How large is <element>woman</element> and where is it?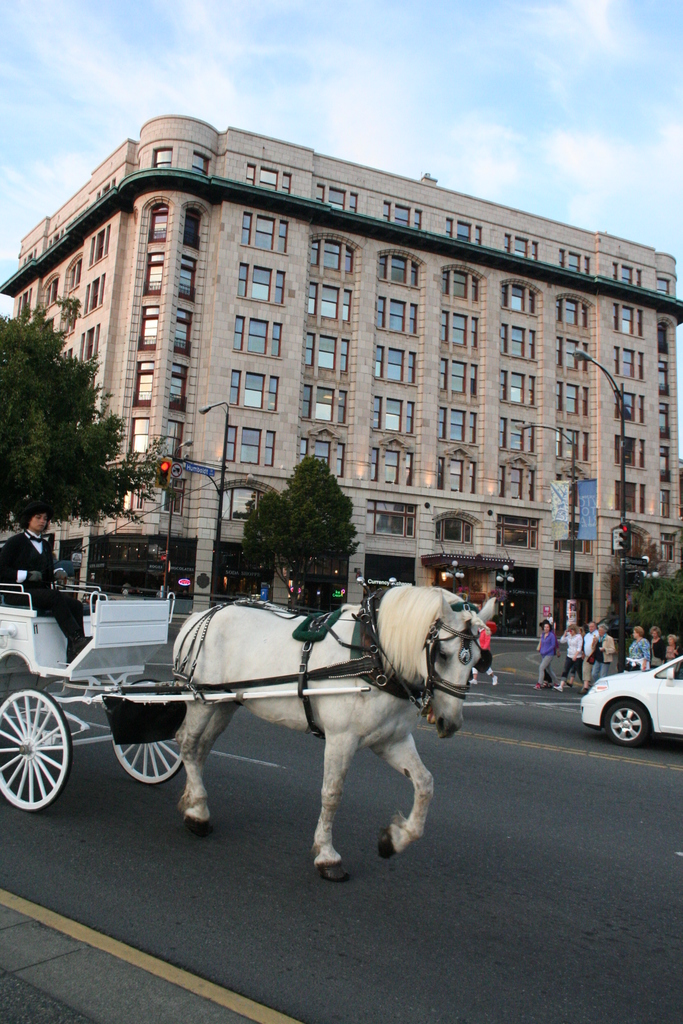
Bounding box: rect(557, 621, 584, 694).
